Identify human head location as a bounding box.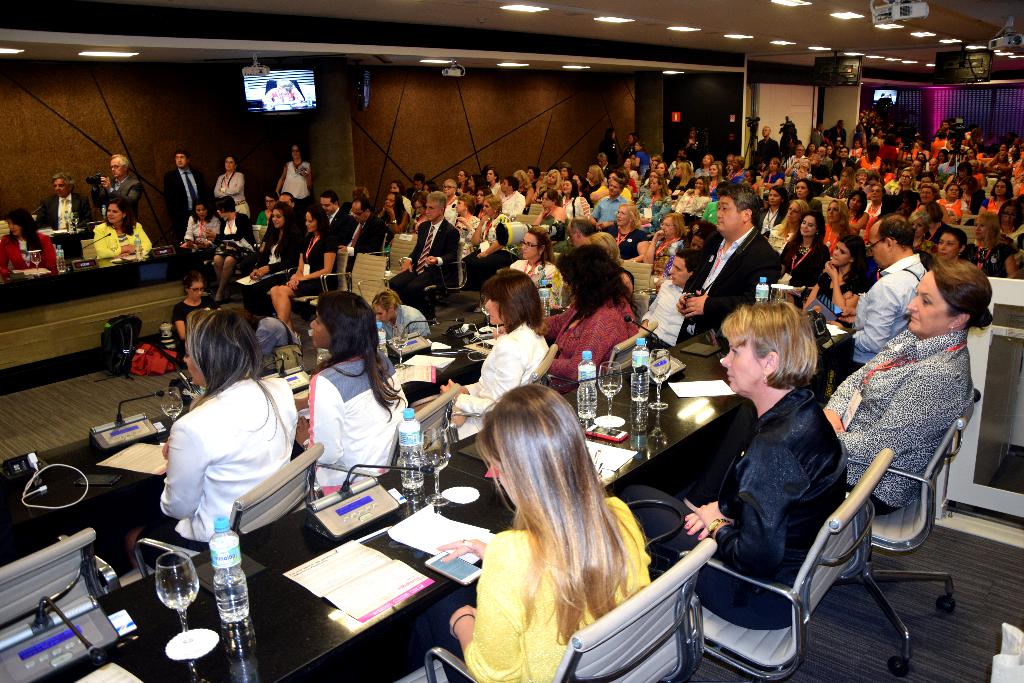
(291,143,304,161).
